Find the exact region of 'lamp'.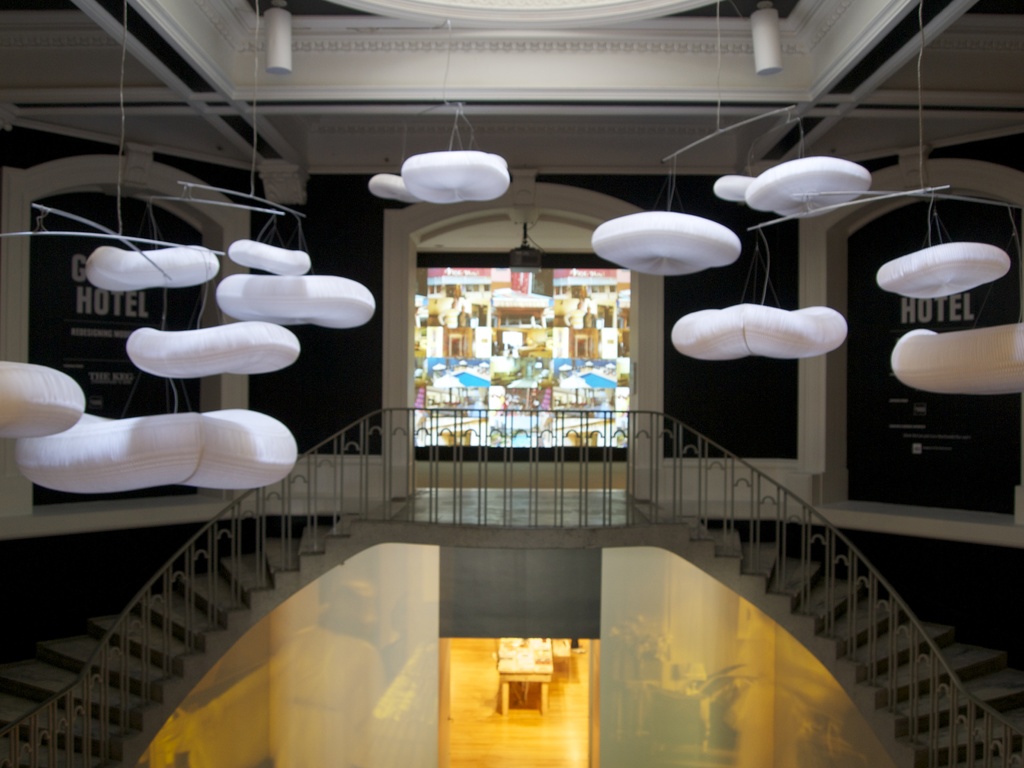
Exact region: box=[368, 18, 509, 205].
